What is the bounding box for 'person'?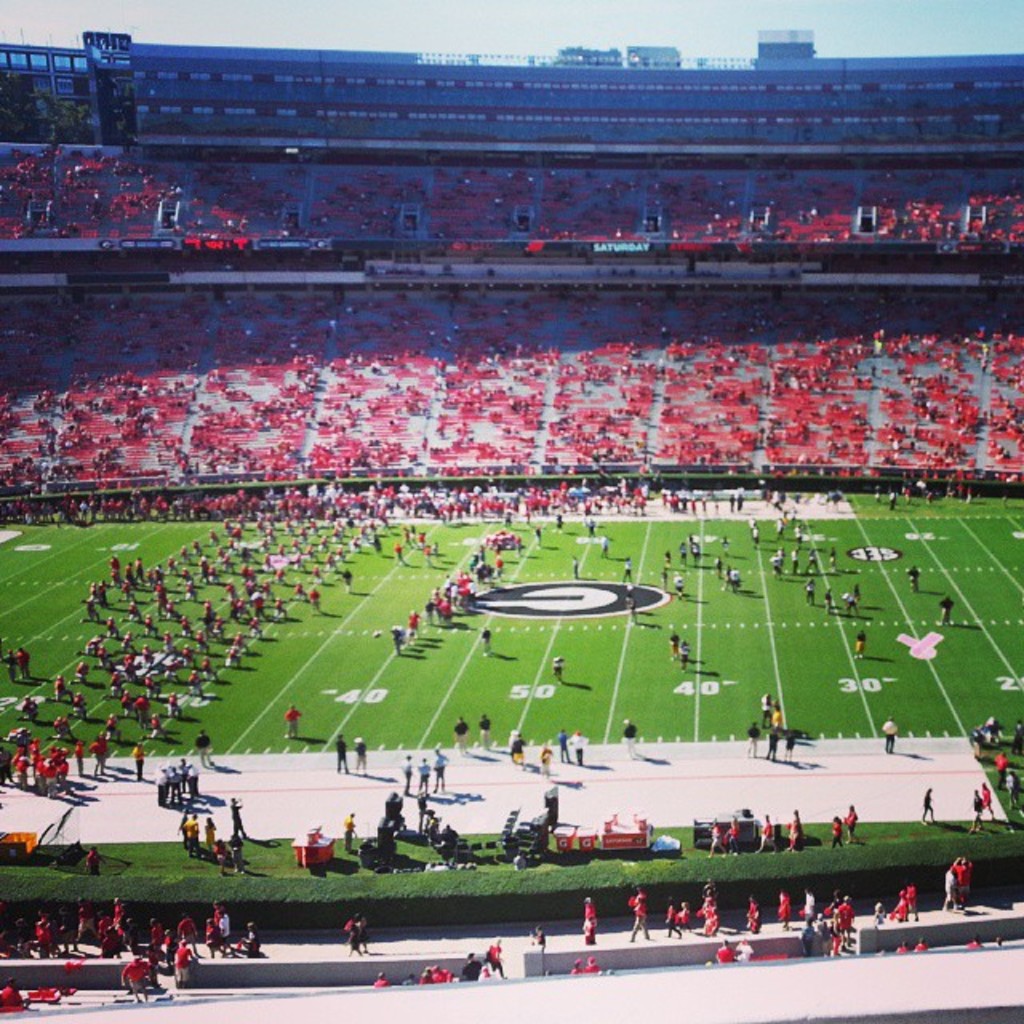
{"x1": 702, "y1": 882, "x2": 714, "y2": 894}.
